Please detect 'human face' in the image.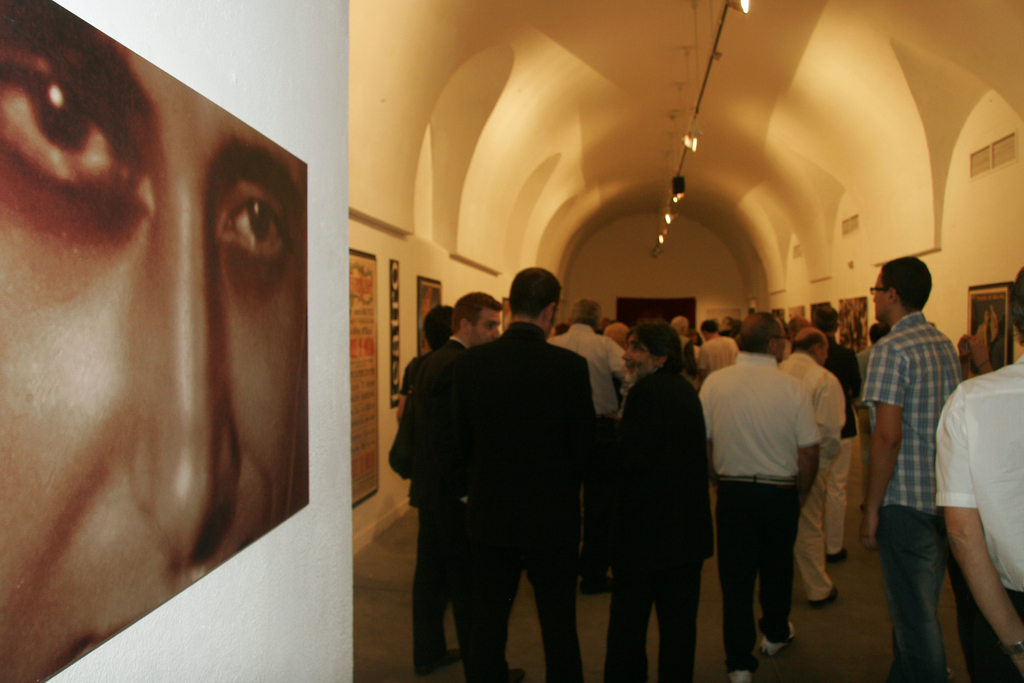
(left=0, top=0, right=309, bottom=682).
